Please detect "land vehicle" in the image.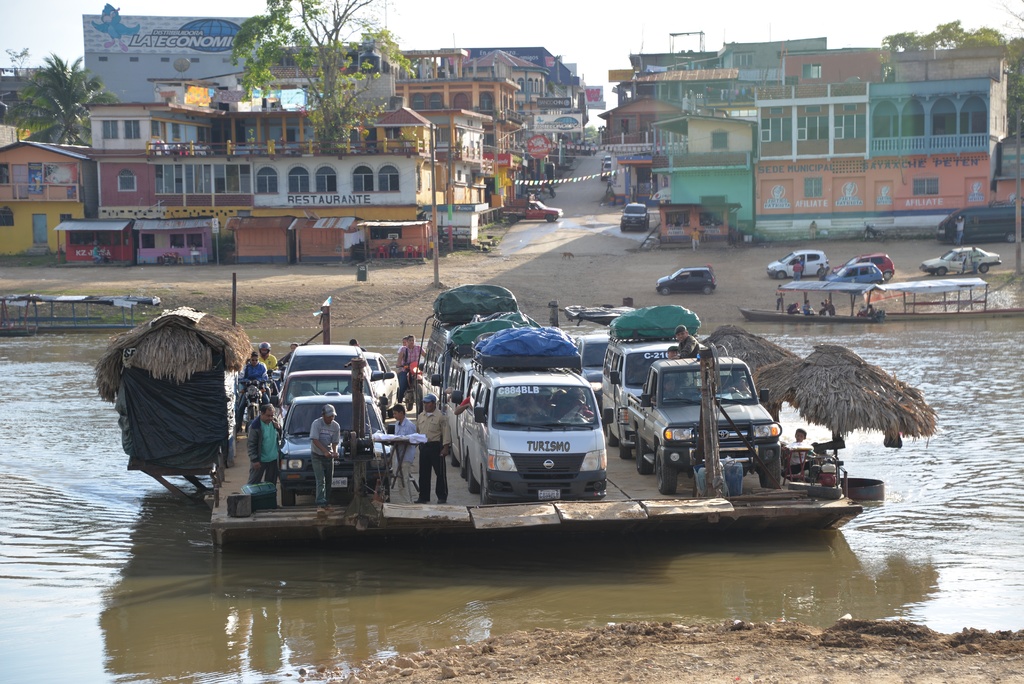
(left=917, top=244, right=1000, bottom=278).
